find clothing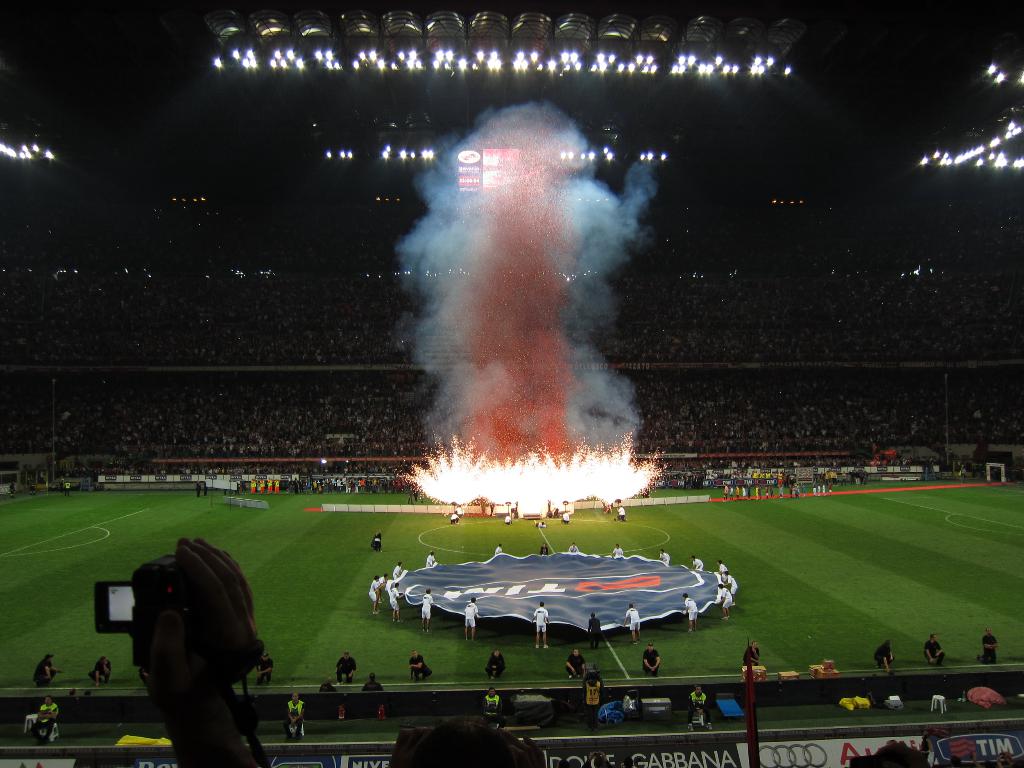
317, 680, 335, 692
